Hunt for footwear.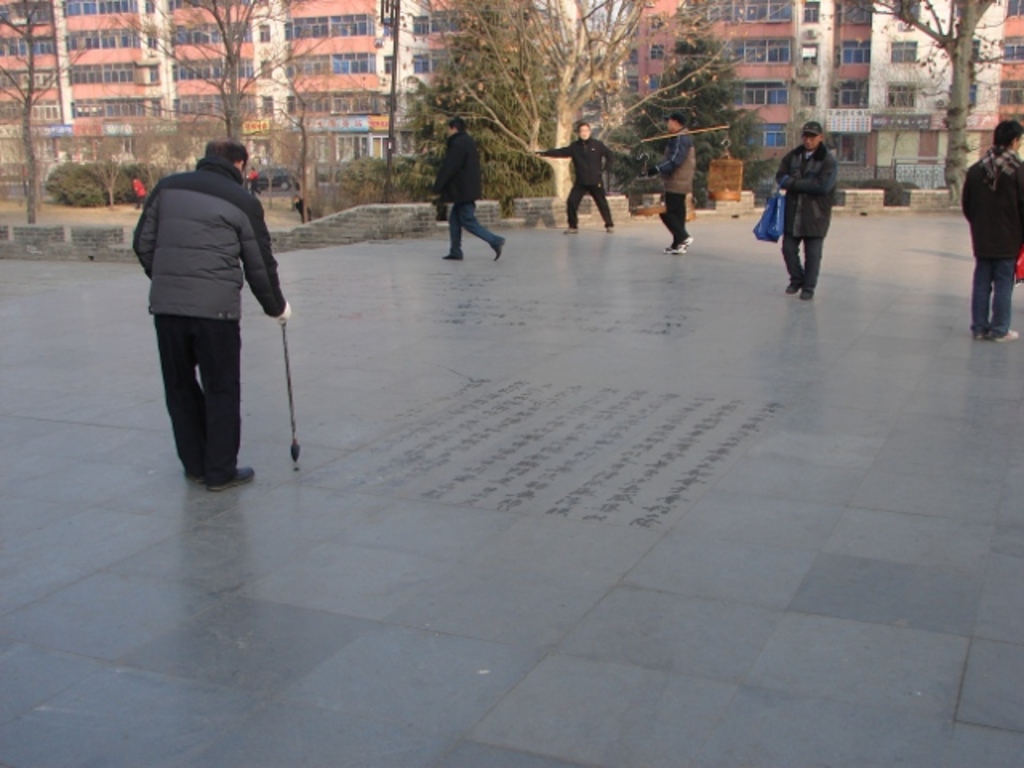
Hunted down at Rect(213, 467, 256, 490).
